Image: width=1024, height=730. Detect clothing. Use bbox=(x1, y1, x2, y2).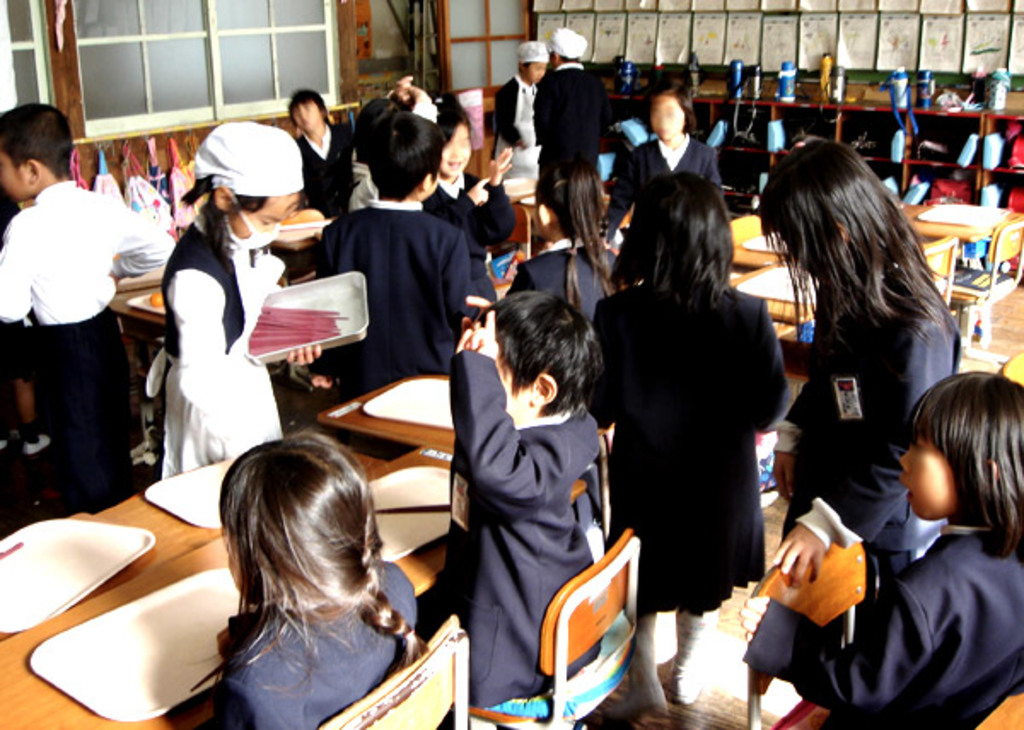
bbox=(599, 128, 727, 235).
